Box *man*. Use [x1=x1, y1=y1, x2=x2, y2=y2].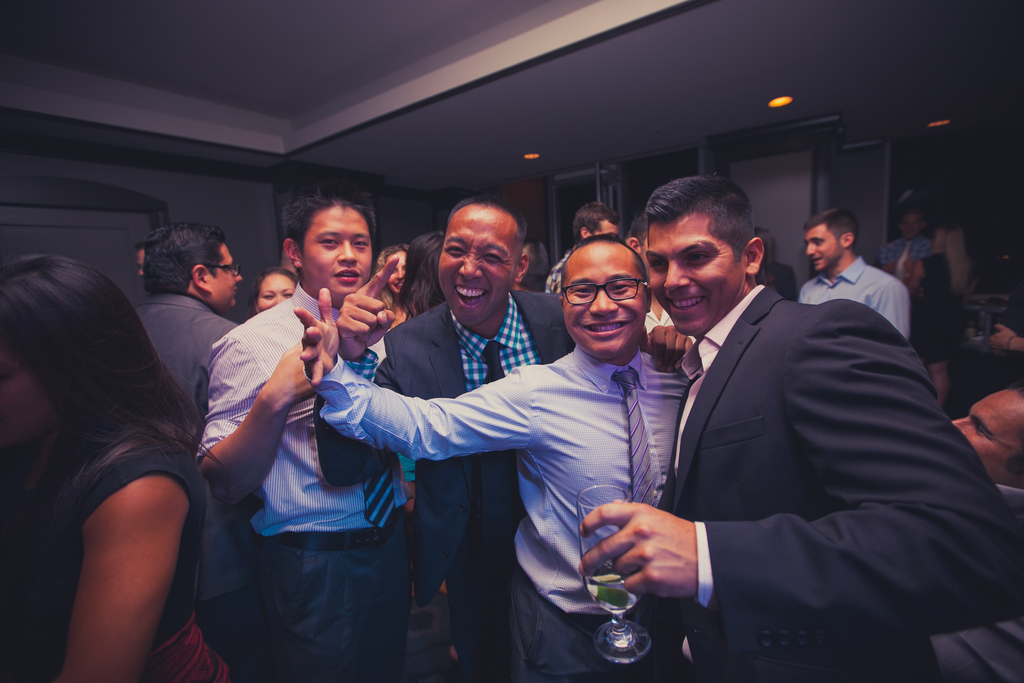
[x1=292, y1=231, x2=691, y2=682].
